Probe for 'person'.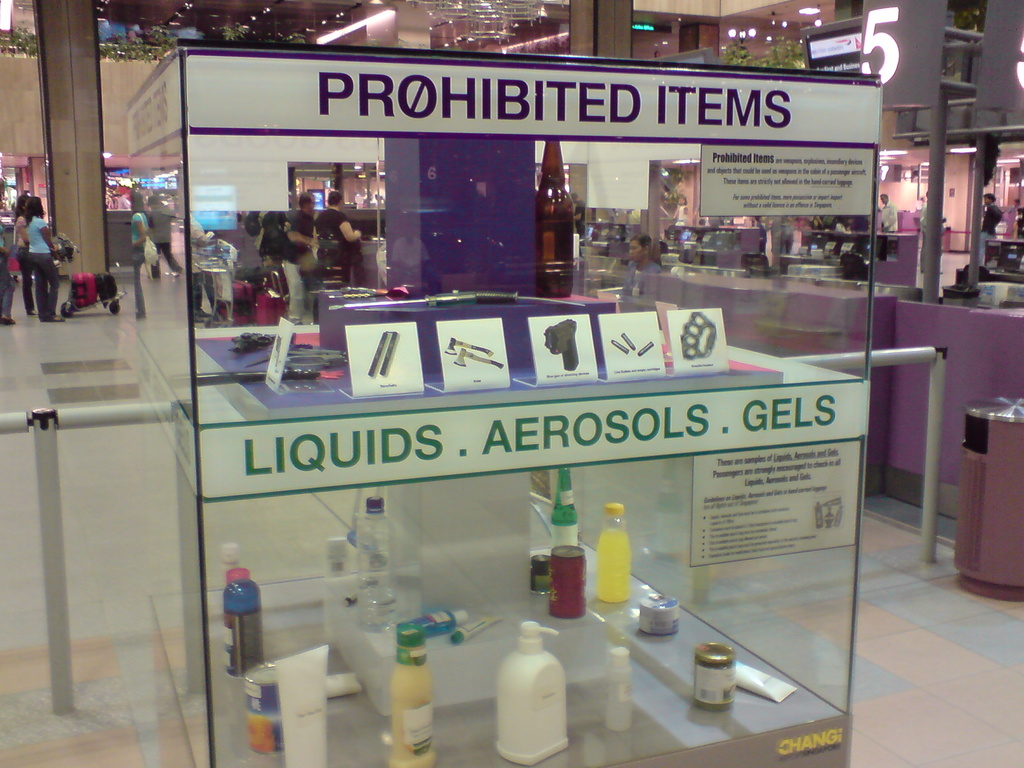
Probe result: x1=127 y1=196 x2=171 y2=330.
